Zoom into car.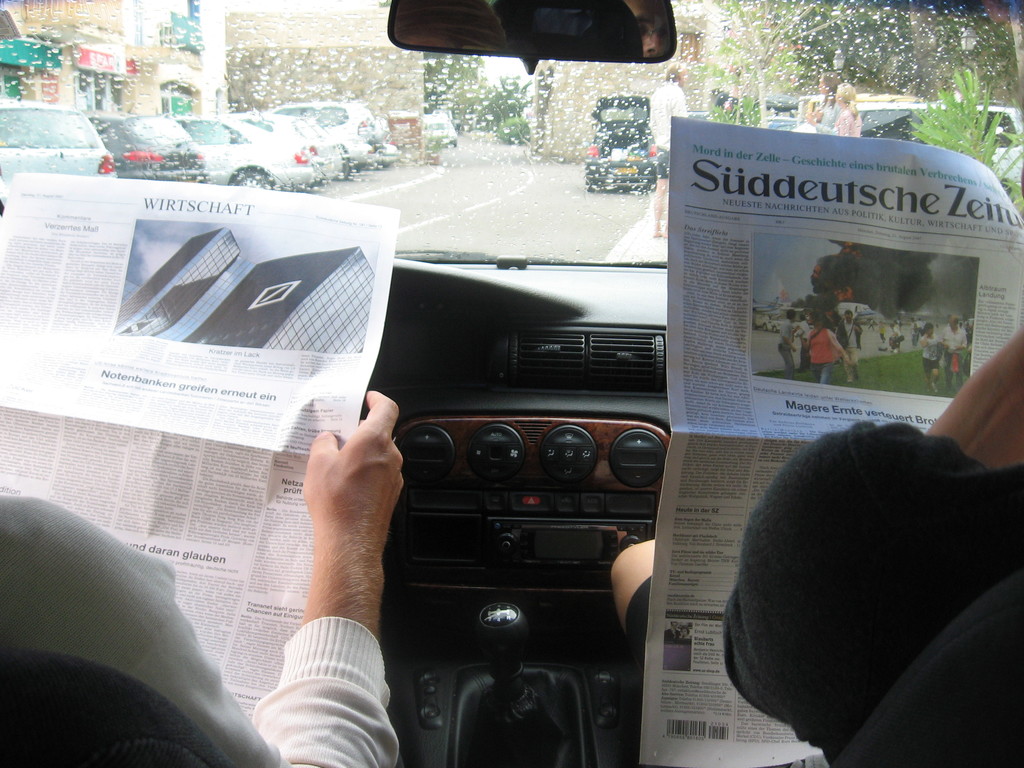
Zoom target: rect(583, 87, 661, 196).
